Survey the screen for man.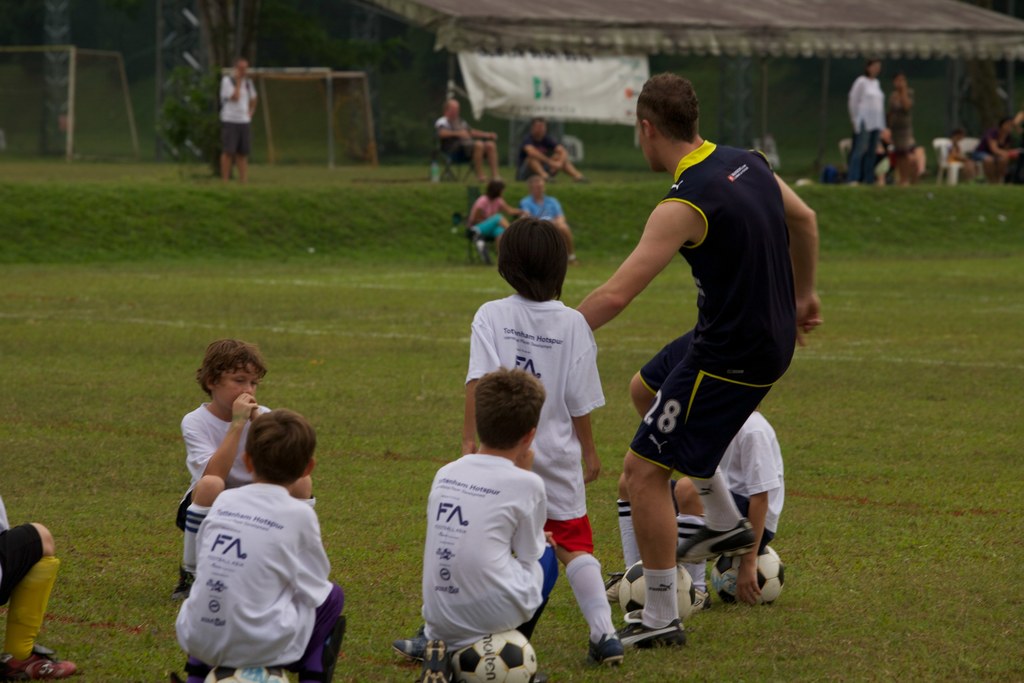
Survey found: (left=516, top=113, right=588, bottom=184).
